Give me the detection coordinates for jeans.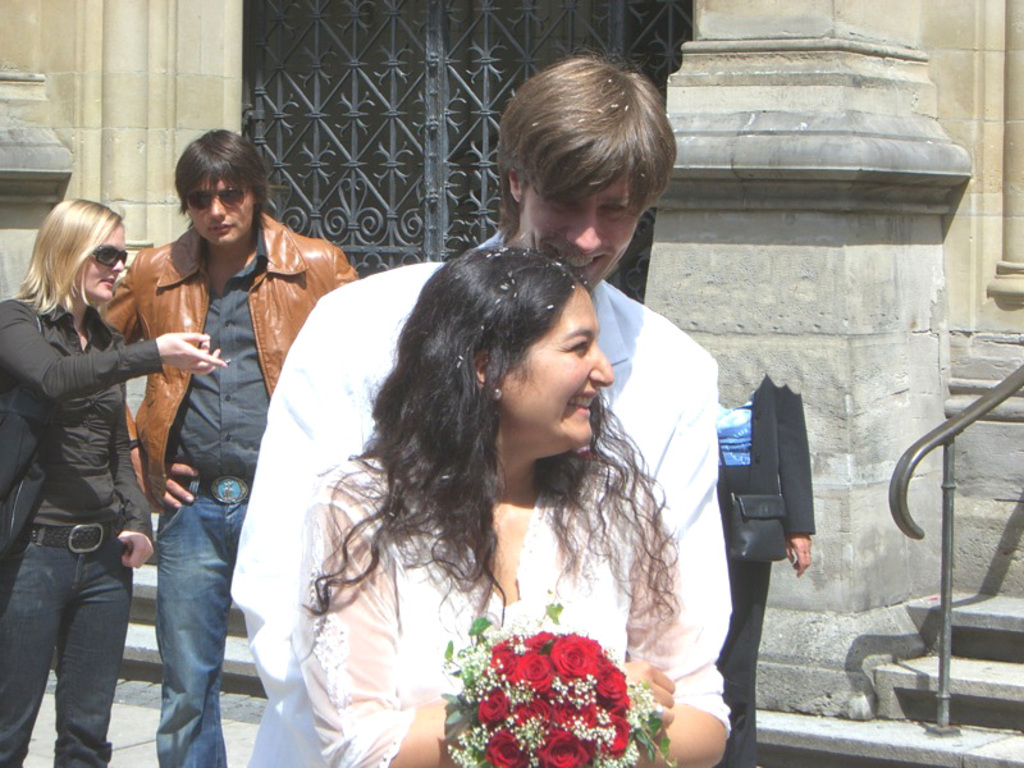
0,518,110,767.
